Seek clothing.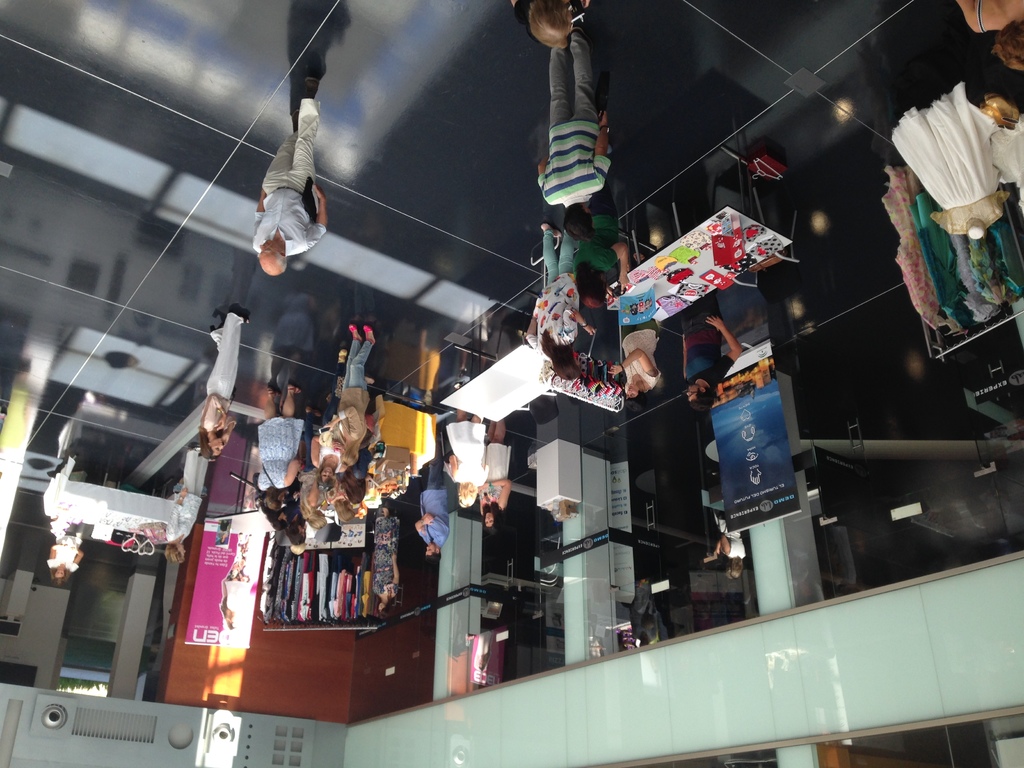
crop(884, 166, 937, 333).
